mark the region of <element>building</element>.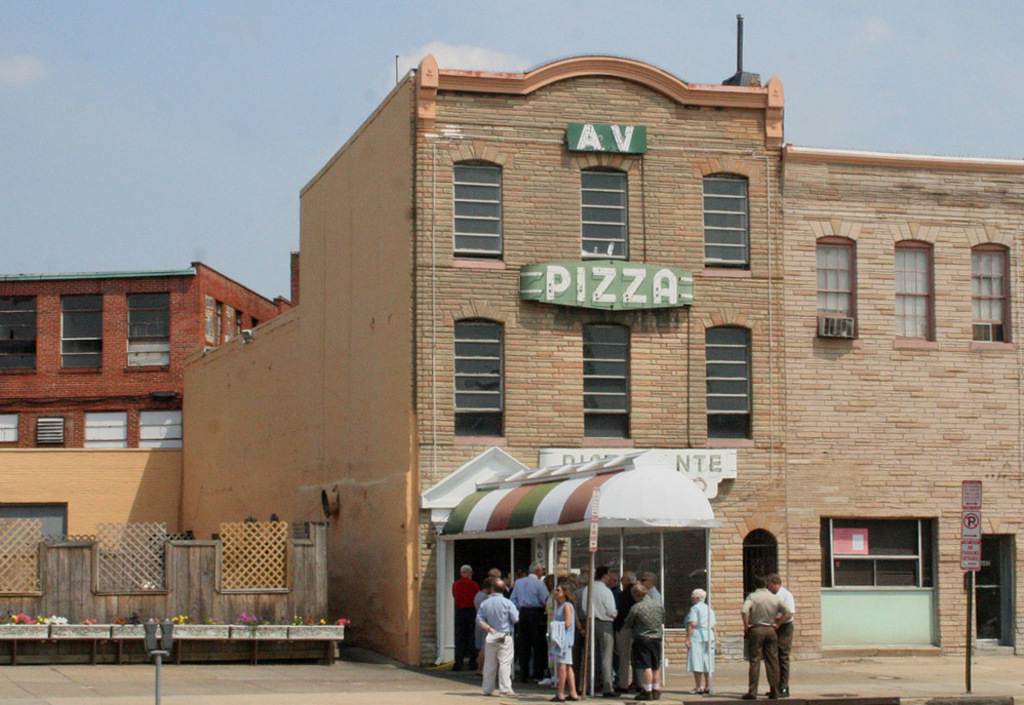
Region: 0 15 1022 671.
